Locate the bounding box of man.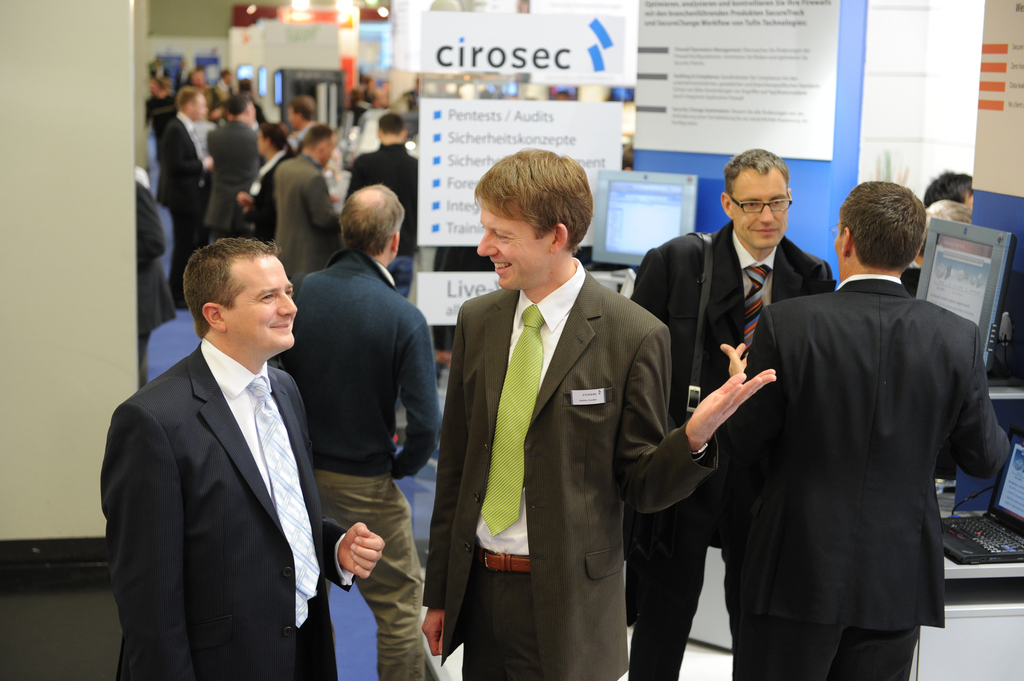
Bounding box: l=273, t=182, r=442, b=680.
